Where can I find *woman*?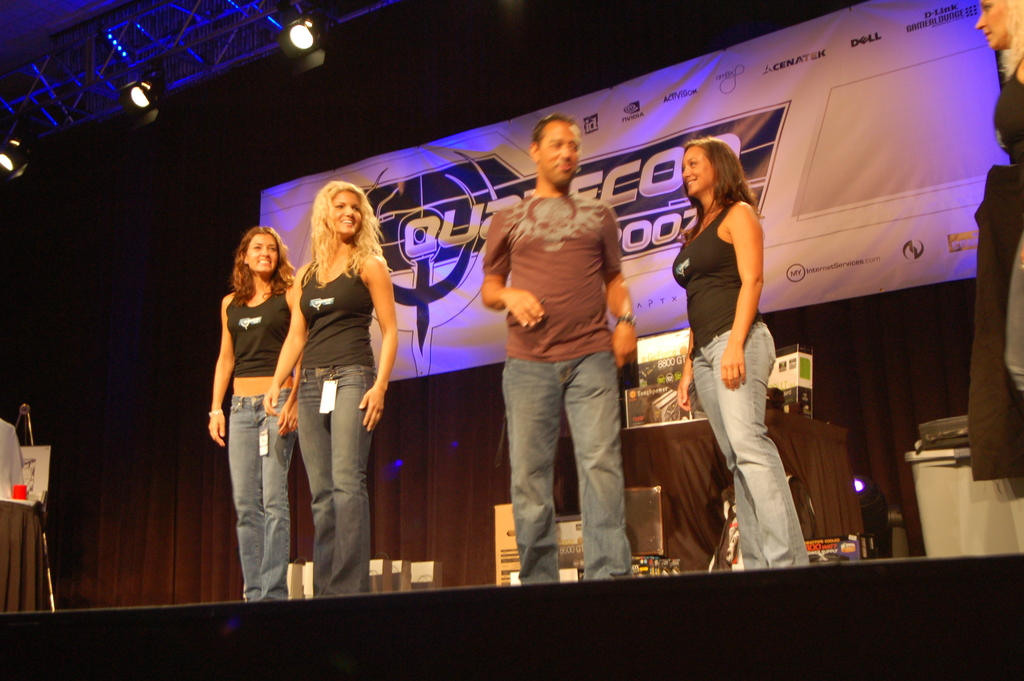
You can find it at 970:0:1023:481.
